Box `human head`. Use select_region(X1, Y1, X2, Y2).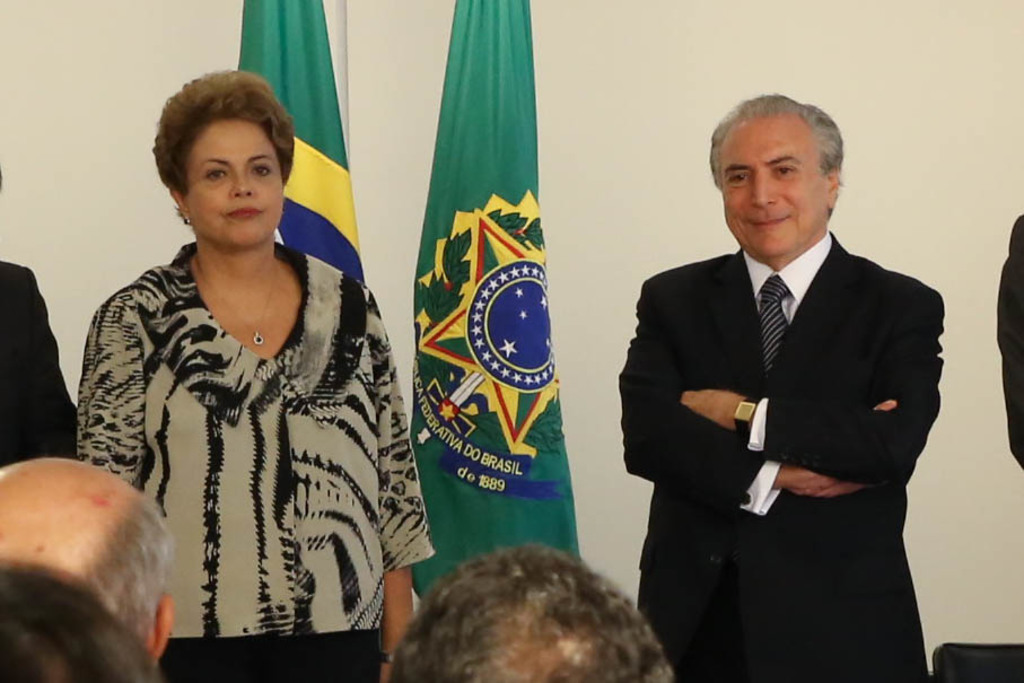
select_region(0, 454, 167, 663).
